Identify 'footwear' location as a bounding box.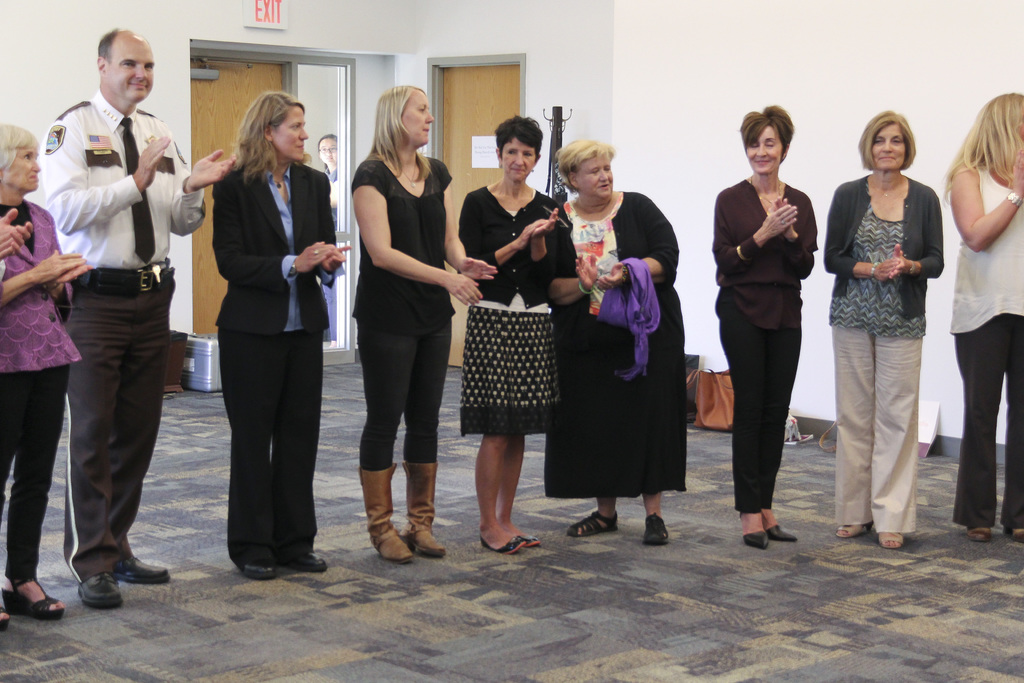
(x1=566, y1=509, x2=622, y2=534).
